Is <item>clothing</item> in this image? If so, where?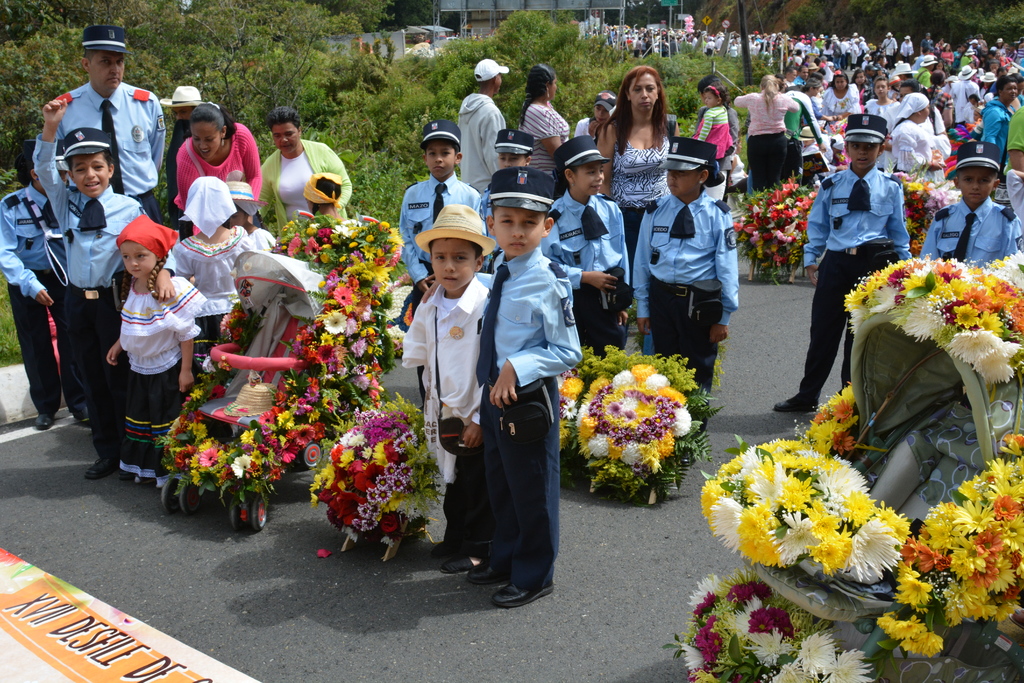
Yes, at rect(726, 156, 746, 195).
